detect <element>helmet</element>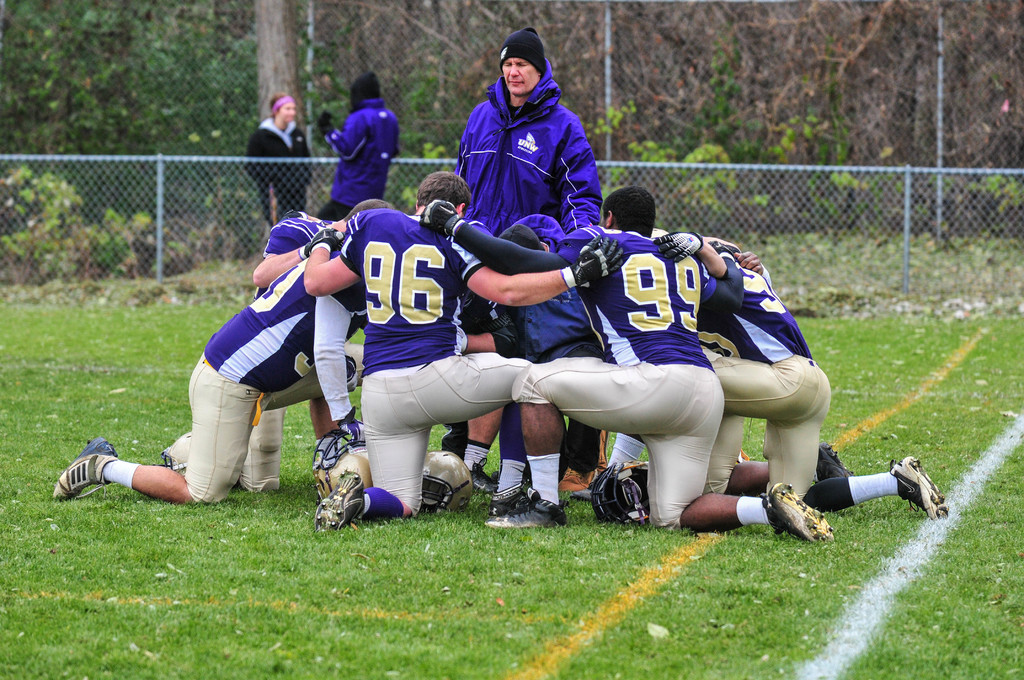
region(426, 450, 471, 509)
